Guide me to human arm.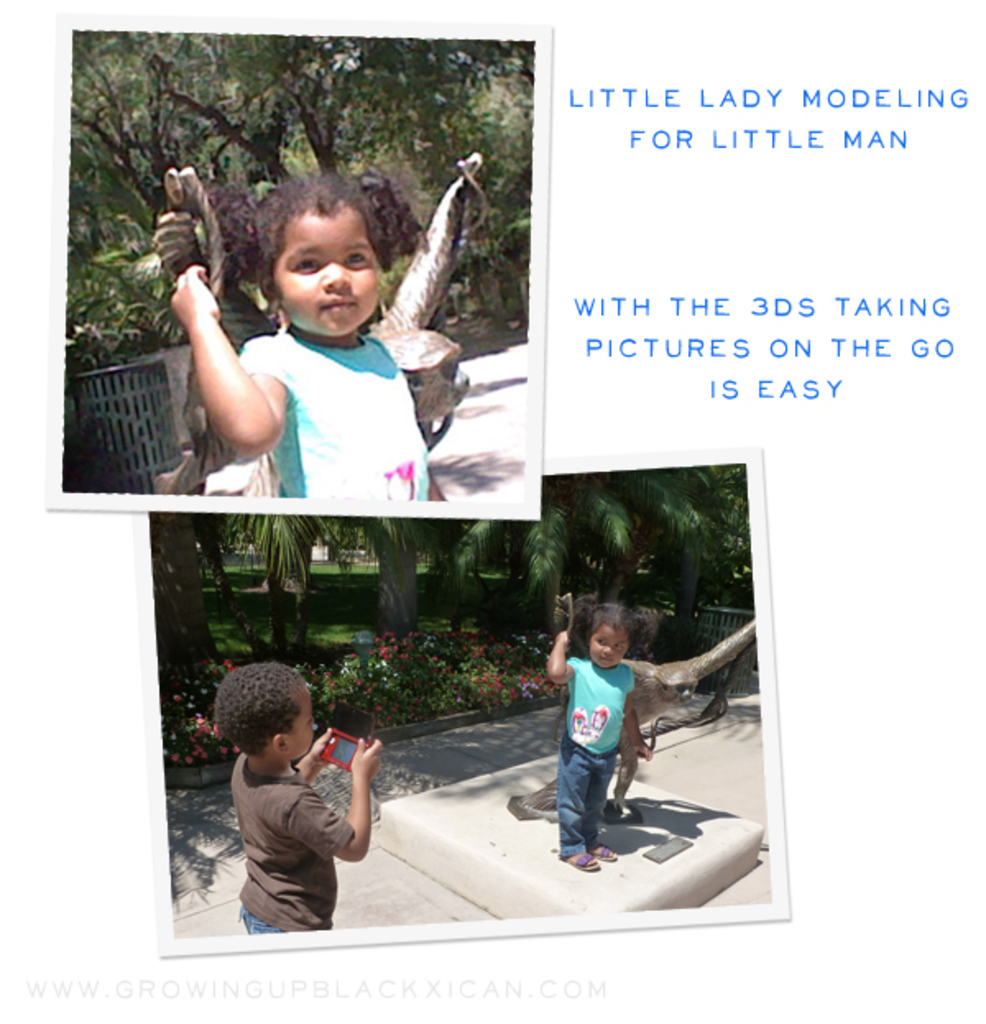
Guidance: 150,247,279,500.
